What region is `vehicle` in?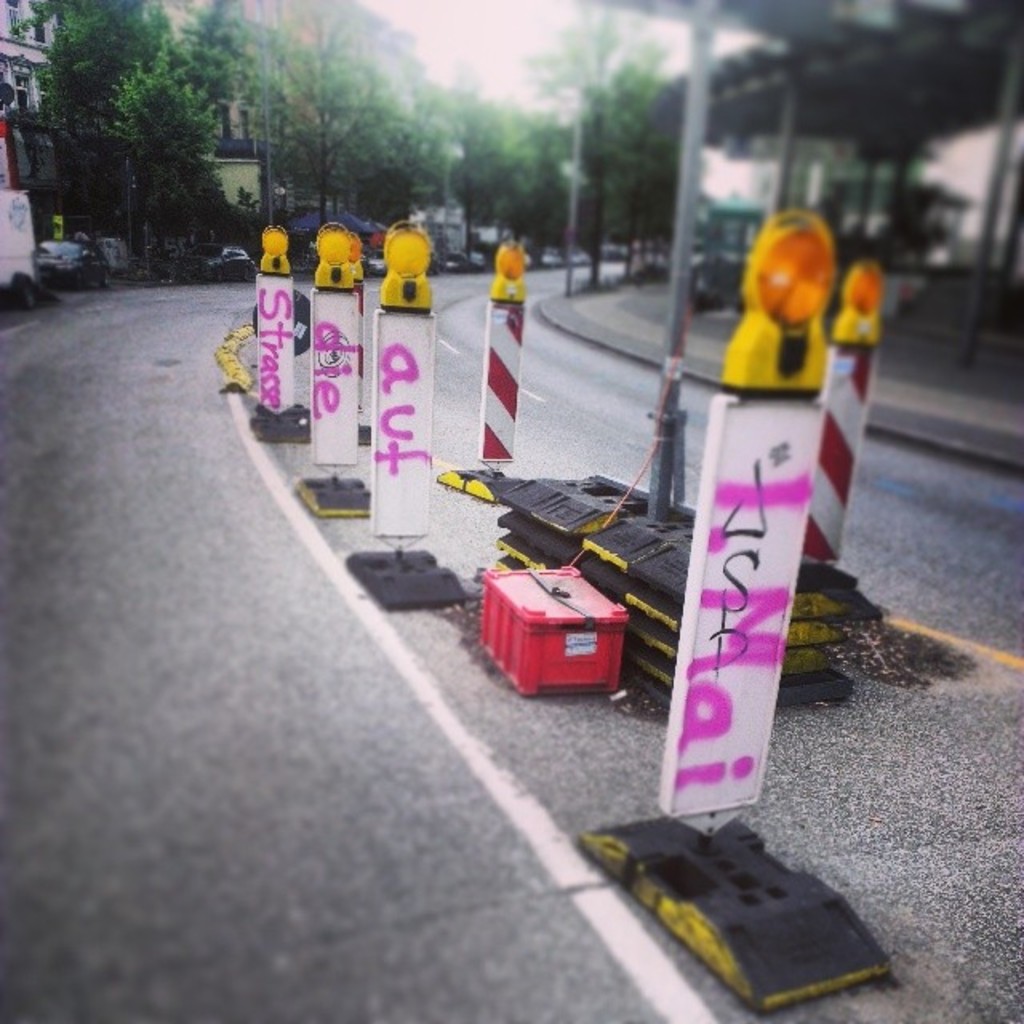
detection(37, 234, 109, 285).
